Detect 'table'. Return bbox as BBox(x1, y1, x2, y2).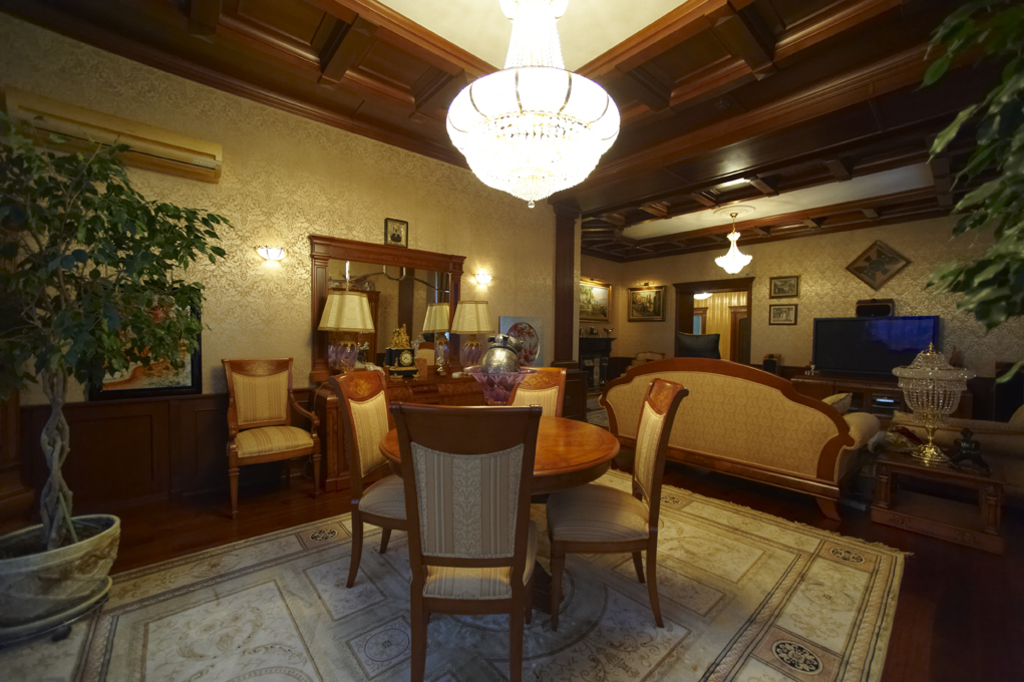
BBox(350, 393, 639, 646).
